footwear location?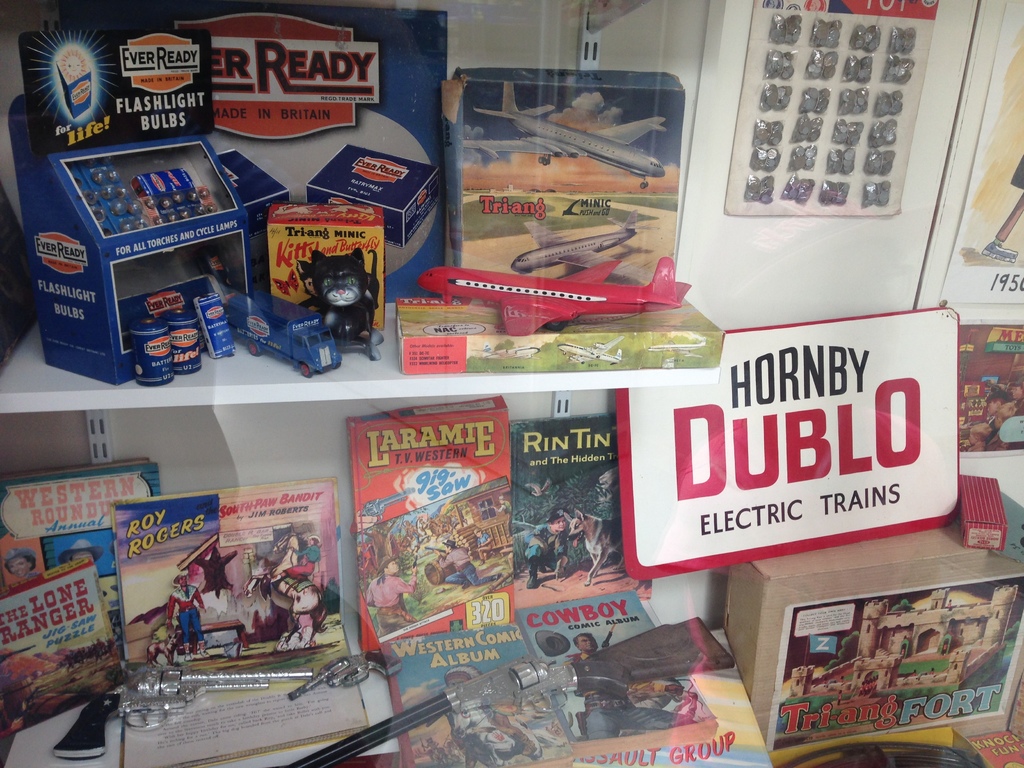
bbox(538, 564, 548, 572)
